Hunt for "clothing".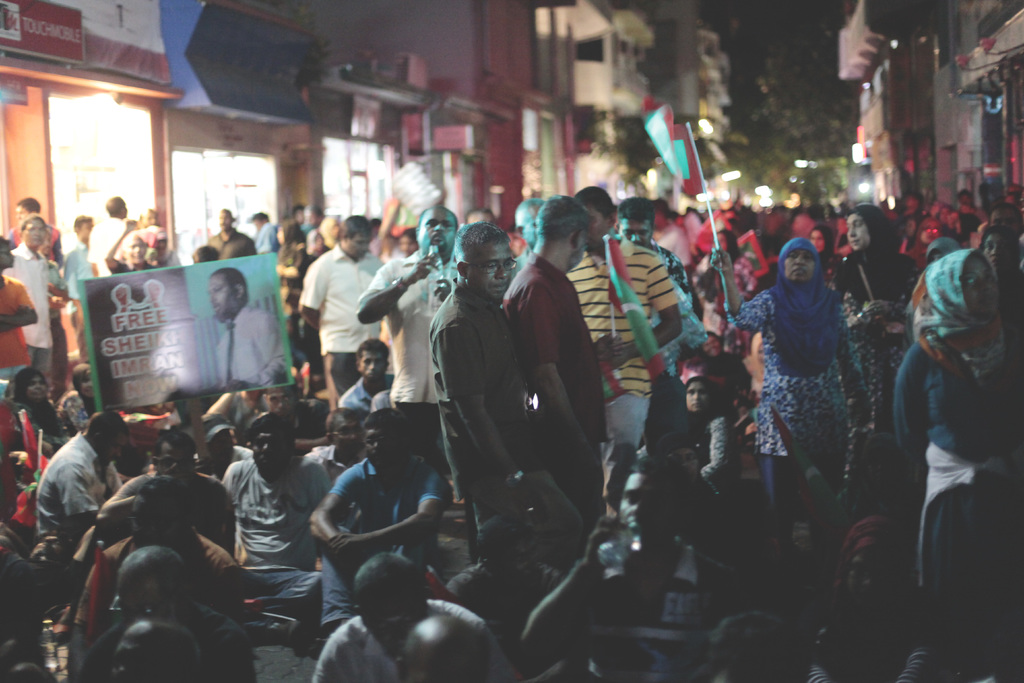
Hunted down at x1=280 y1=215 x2=313 y2=304.
